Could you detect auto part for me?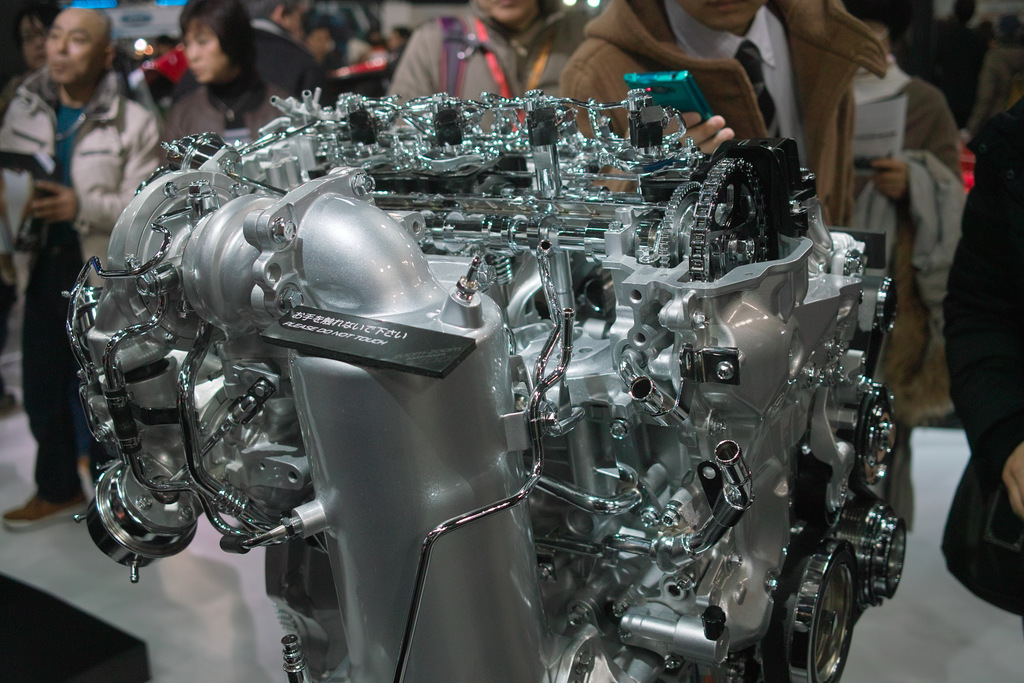
Detection result: bbox=[62, 86, 911, 682].
